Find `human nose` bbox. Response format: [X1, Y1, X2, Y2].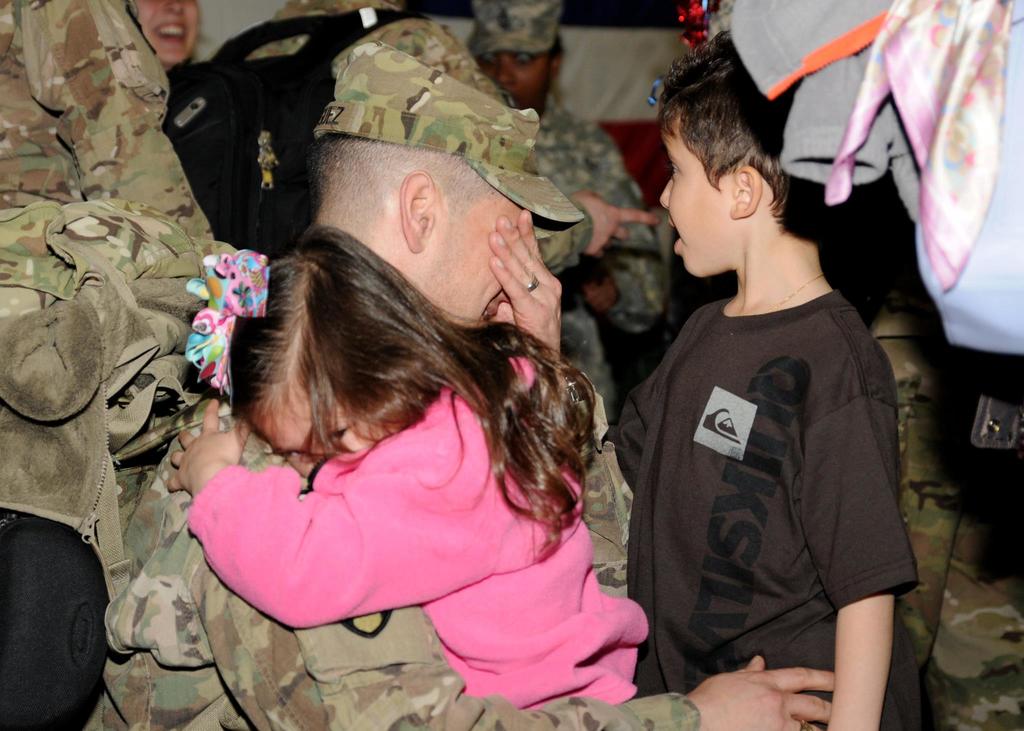
[659, 179, 670, 212].
